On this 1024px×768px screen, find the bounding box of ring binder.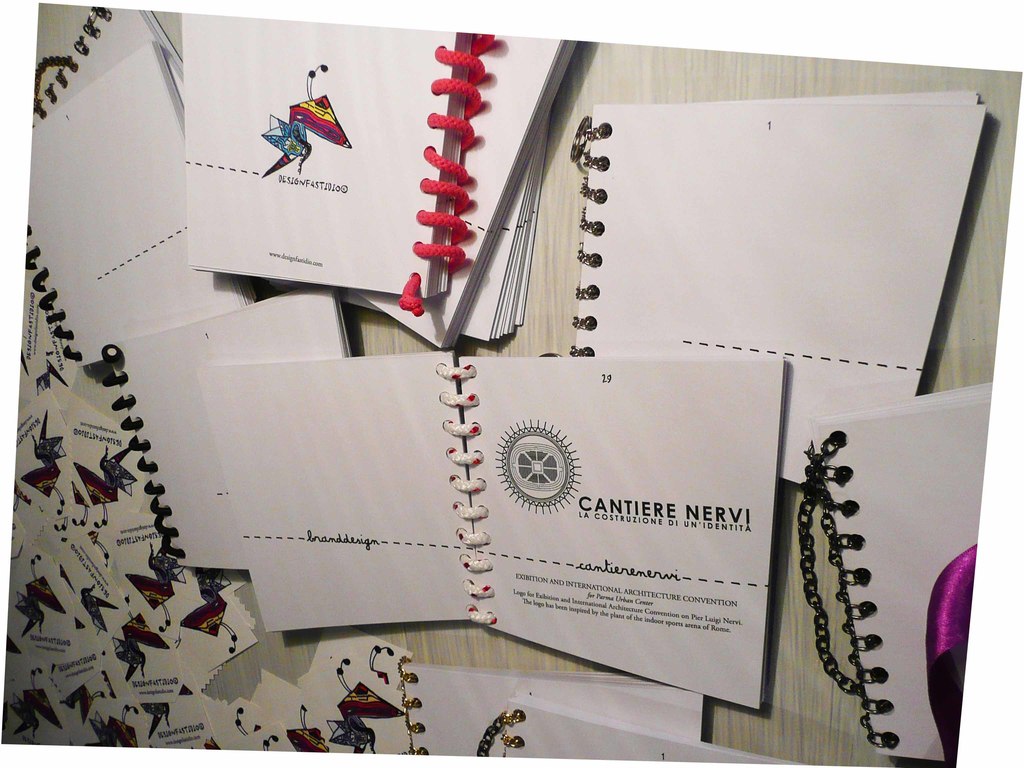
Bounding box: x1=568 y1=121 x2=605 y2=359.
